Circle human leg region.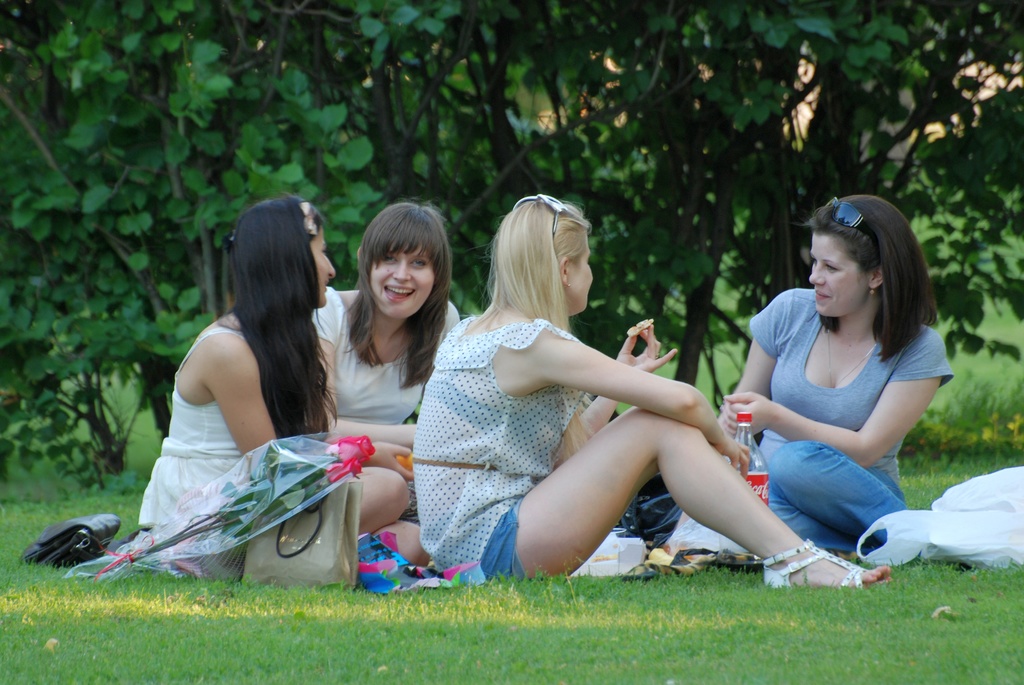
Region: crop(766, 445, 908, 553).
